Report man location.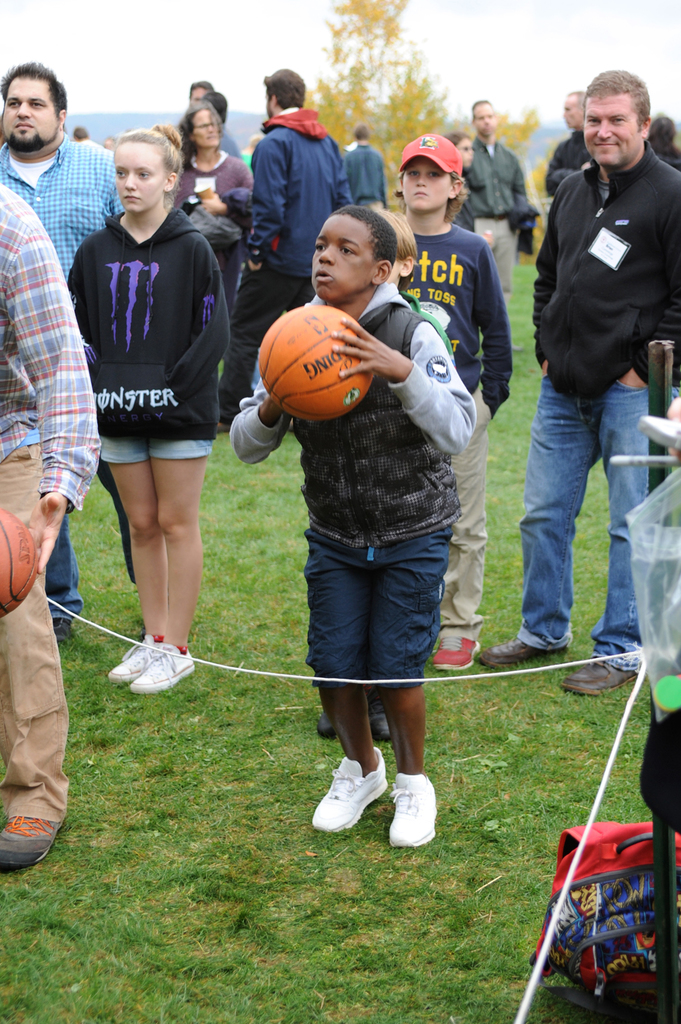
Report: detection(210, 65, 355, 434).
